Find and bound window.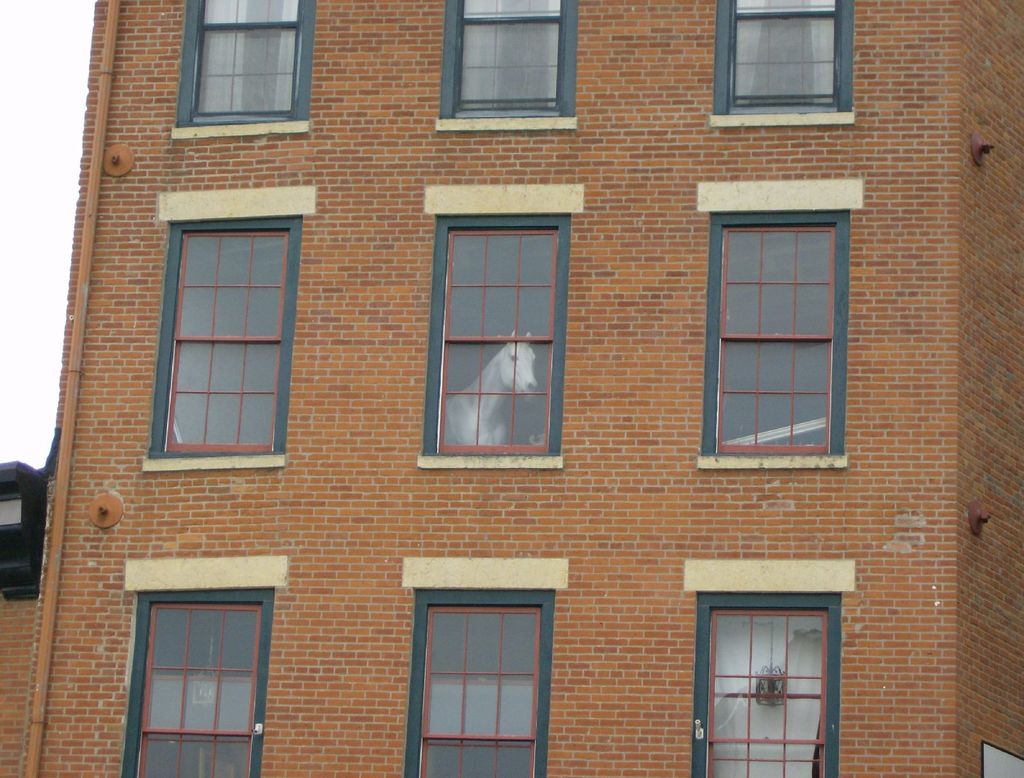
Bound: <bbox>163, 0, 301, 131</bbox>.
